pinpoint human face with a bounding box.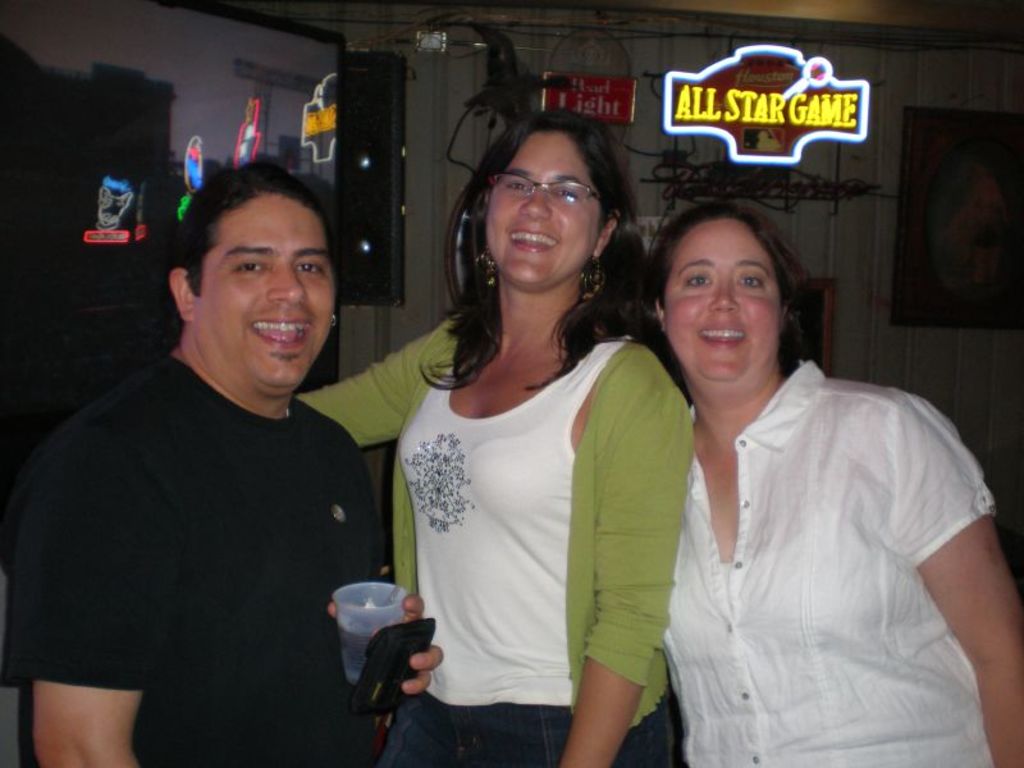
(x1=668, y1=223, x2=778, y2=388).
